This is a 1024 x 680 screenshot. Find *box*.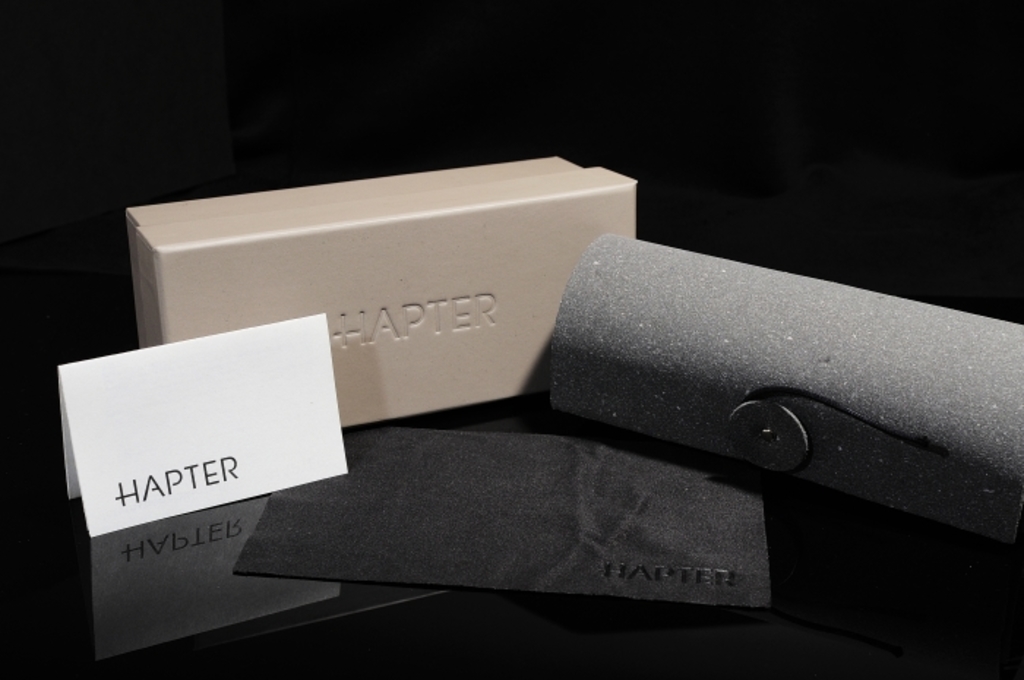
Bounding box: <region>126, 152, 636, 426</region>.
